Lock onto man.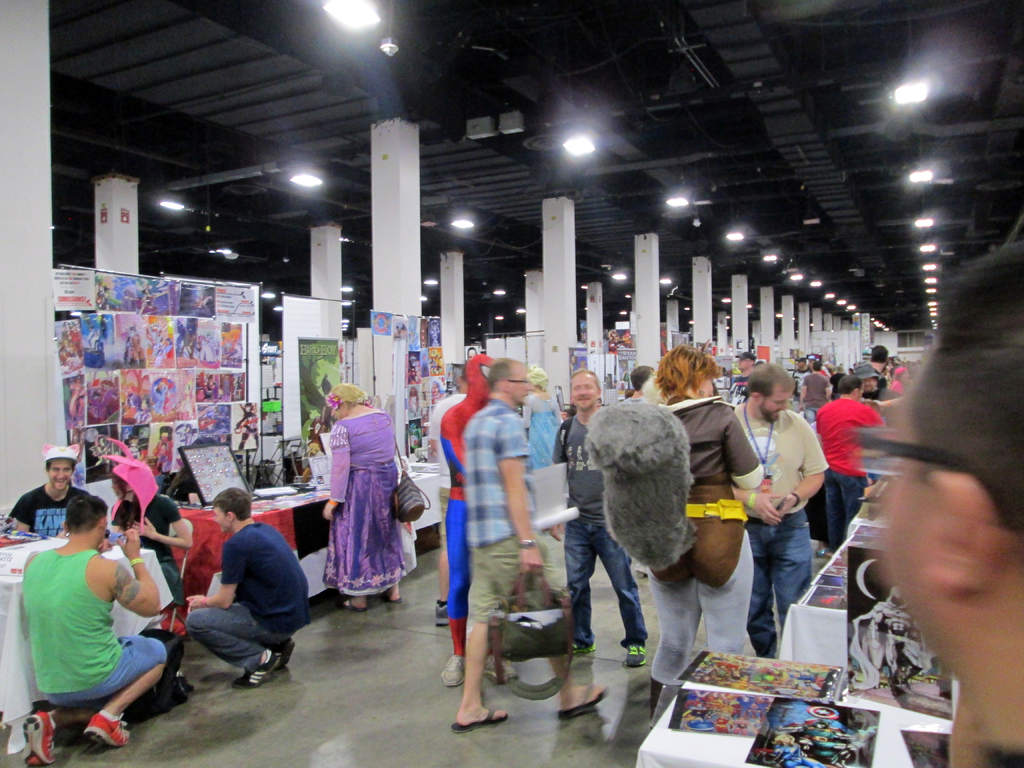
Locked: (left=173, top=497, right=303, bottom=704).
